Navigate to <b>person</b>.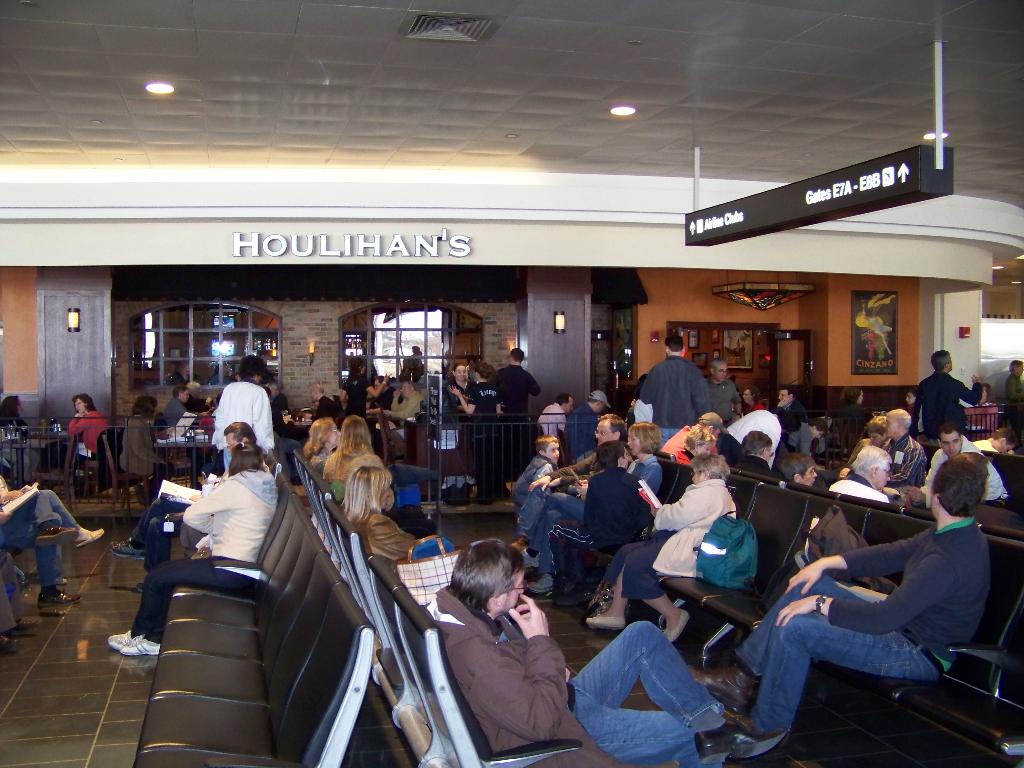
Navigation target: 104,442,284,662.
